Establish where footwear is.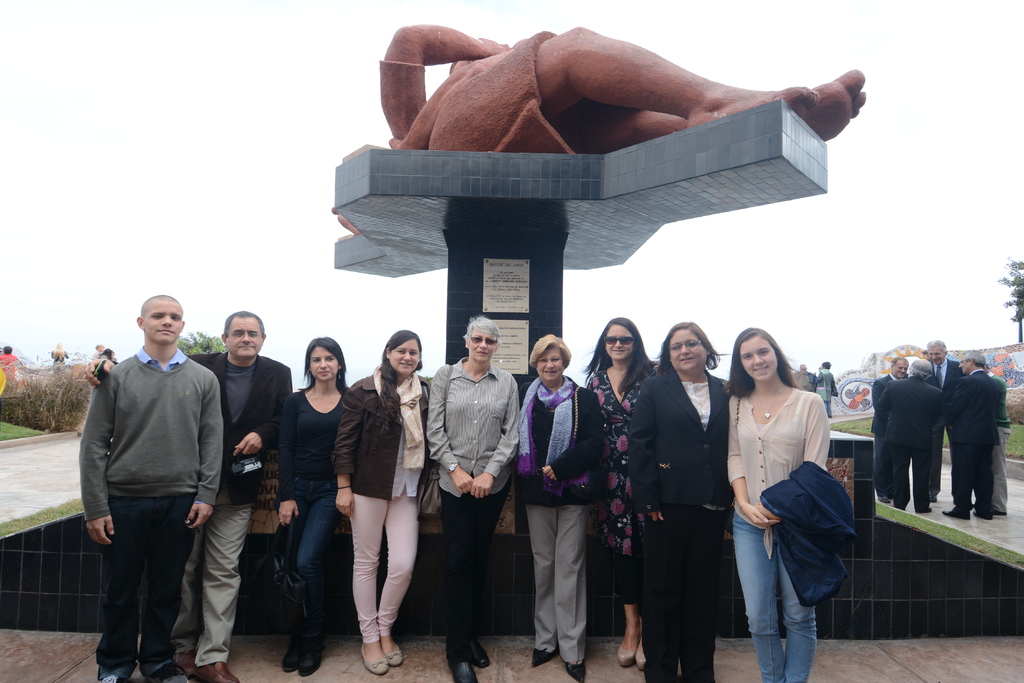
Established at locate(195, 661, 242, 682).
